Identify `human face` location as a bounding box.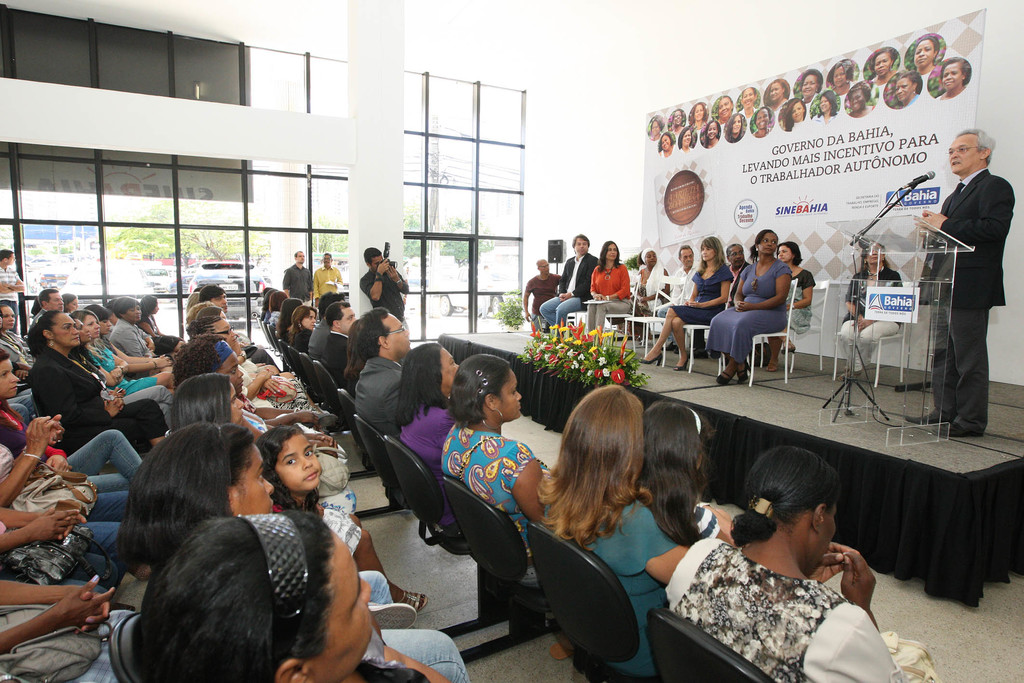
BBox(605, 242, 619, 261).
